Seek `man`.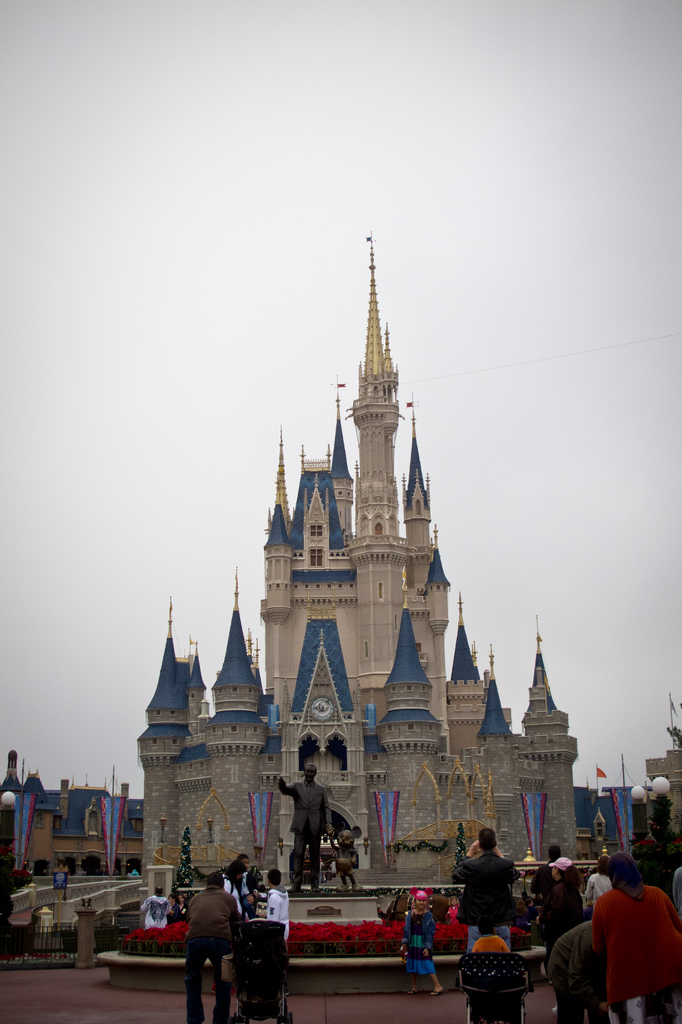
pyautogui.locateOnScreen(279, 764, 333, 895).
